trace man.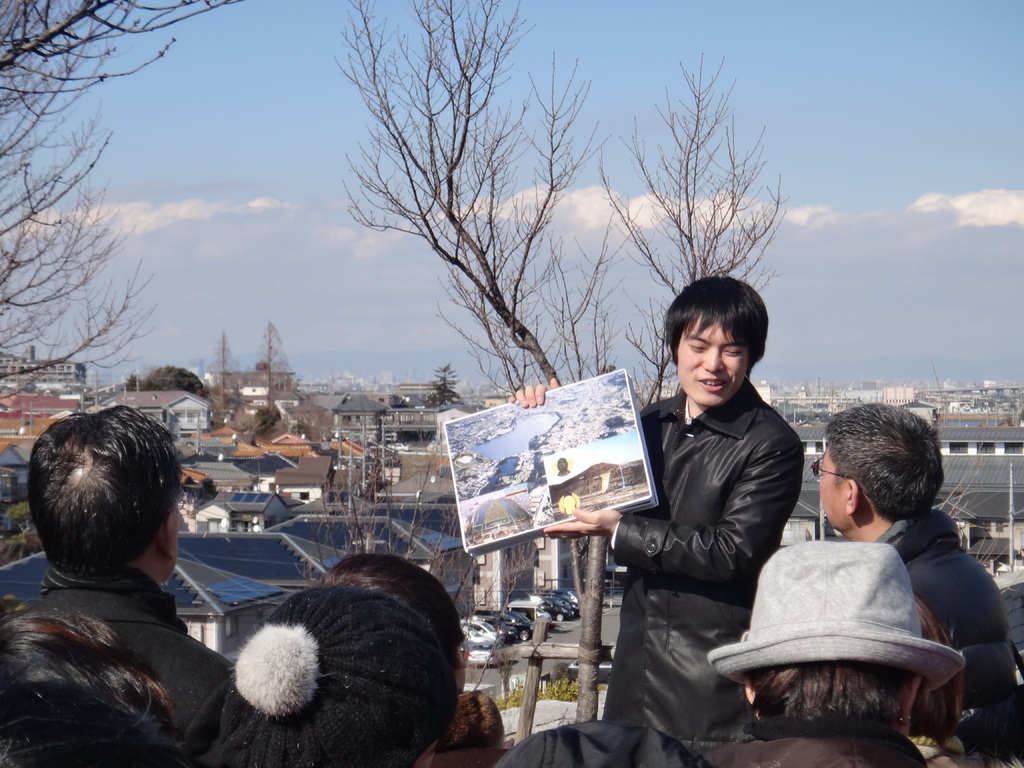
Traced to l=504, t=274, r=812, b=753.
